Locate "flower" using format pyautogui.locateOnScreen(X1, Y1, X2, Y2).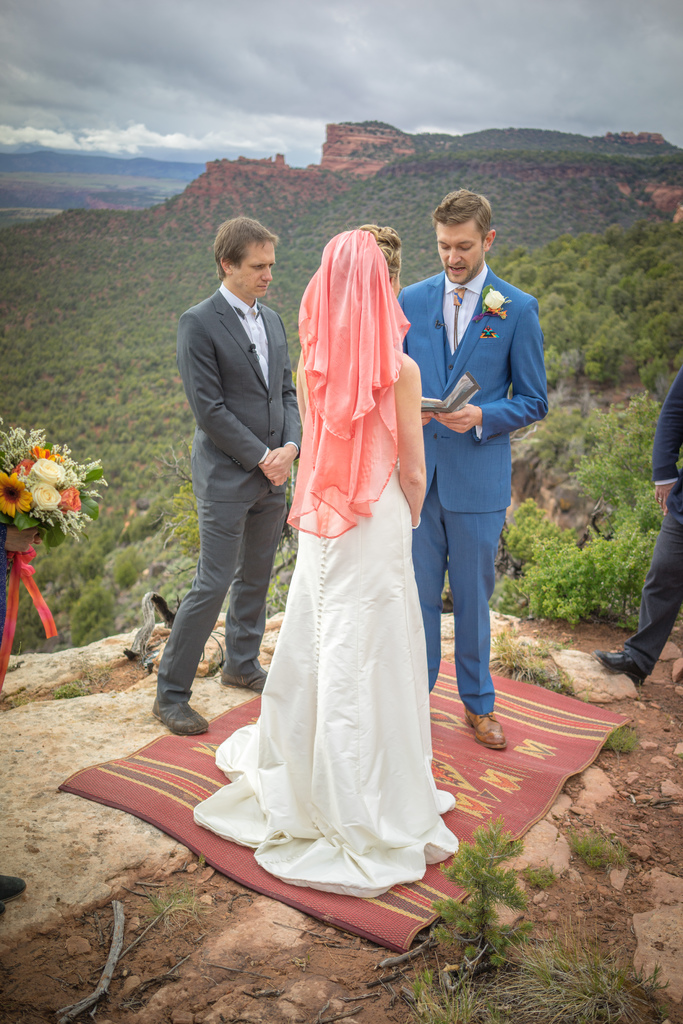
pyautogui.locateOnScreen(485, 291, 502, 308).
